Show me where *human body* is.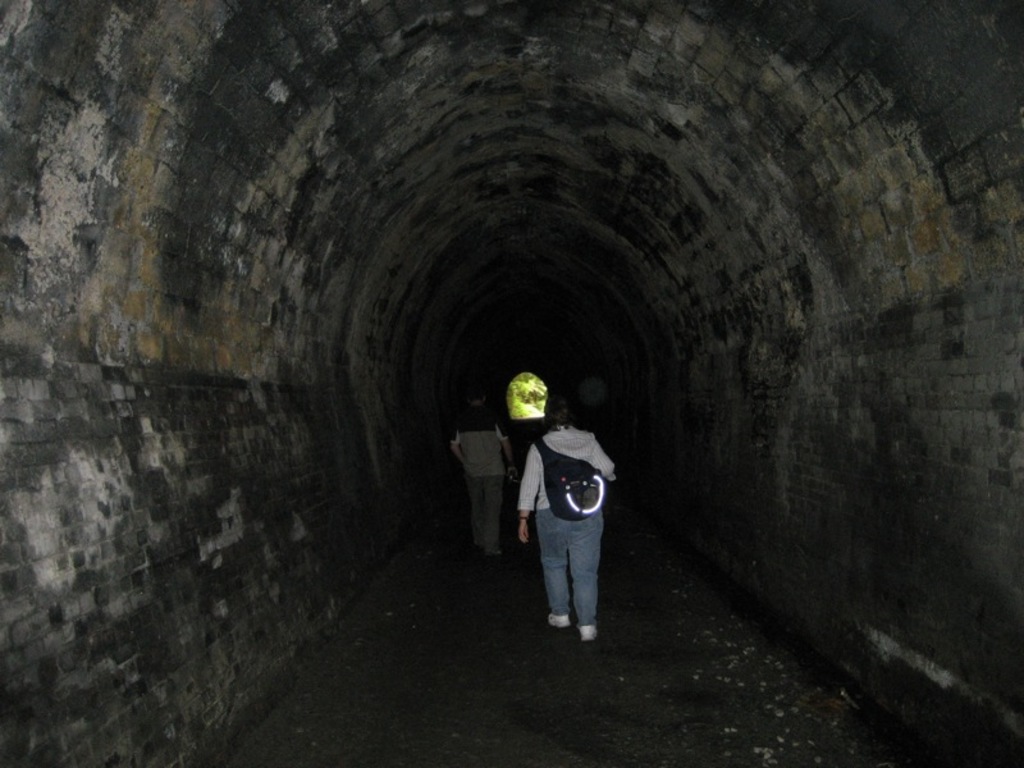
*human body* is at [508, 383, 617, 641].
